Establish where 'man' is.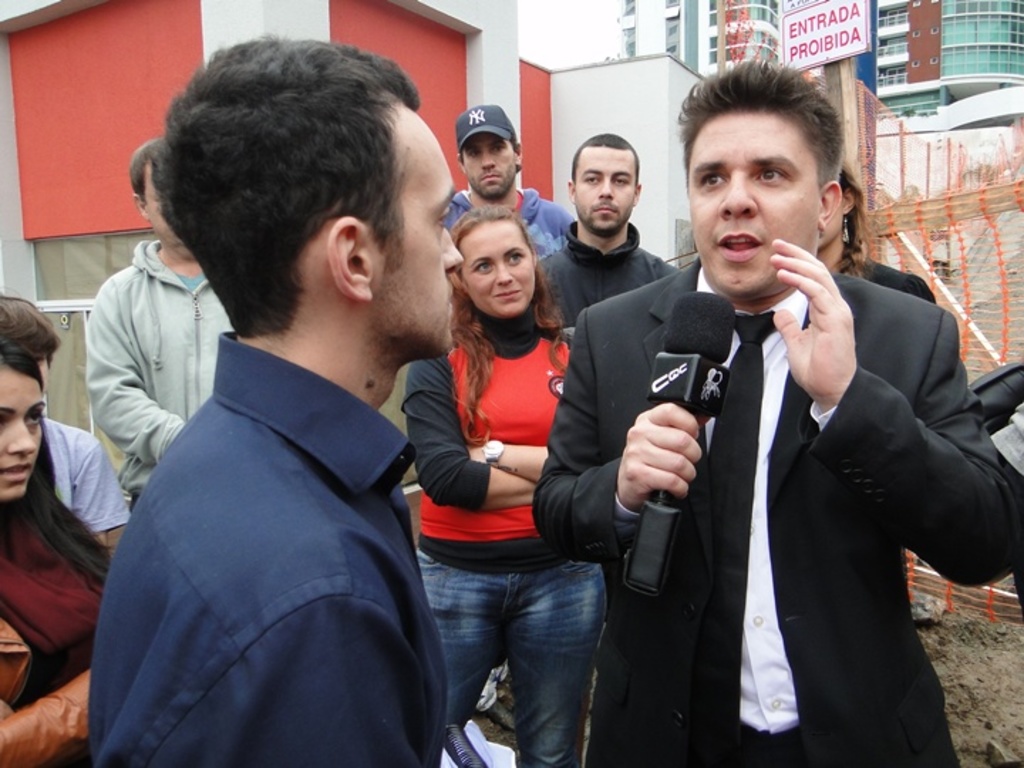
Established at x1=0 y1=296 x2=131 y2=550.
